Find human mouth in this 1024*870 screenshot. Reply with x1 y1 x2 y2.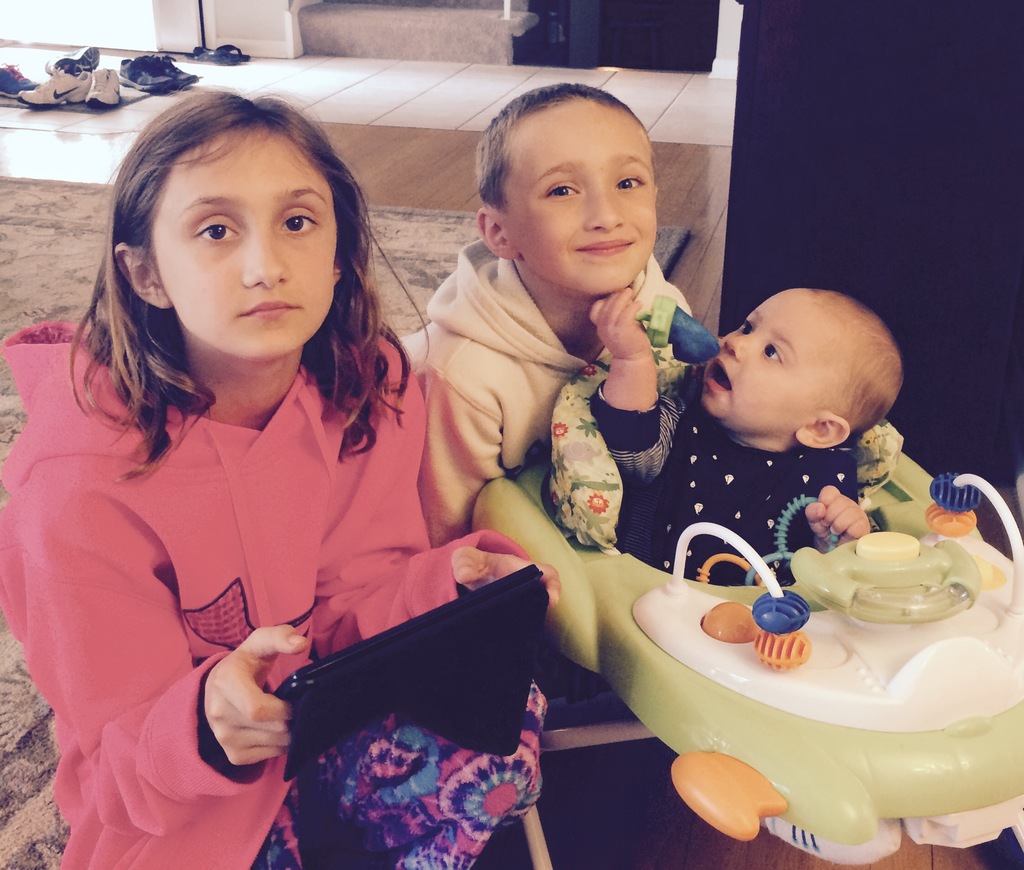
692 356 734 399.
